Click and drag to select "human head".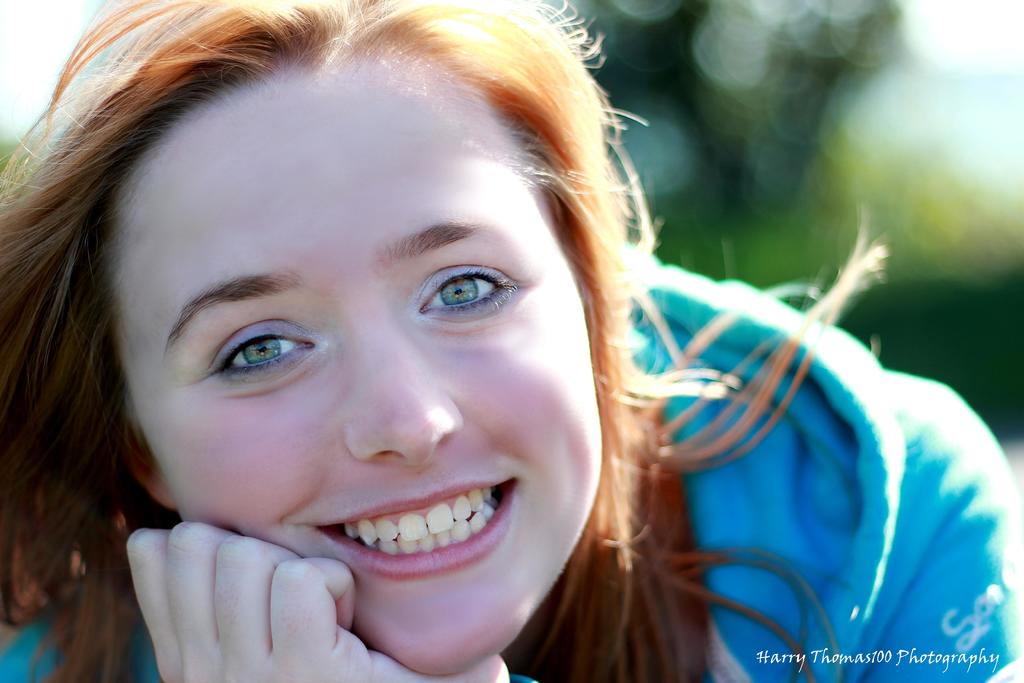
Selection: crop(87, 0, 615, 623).
